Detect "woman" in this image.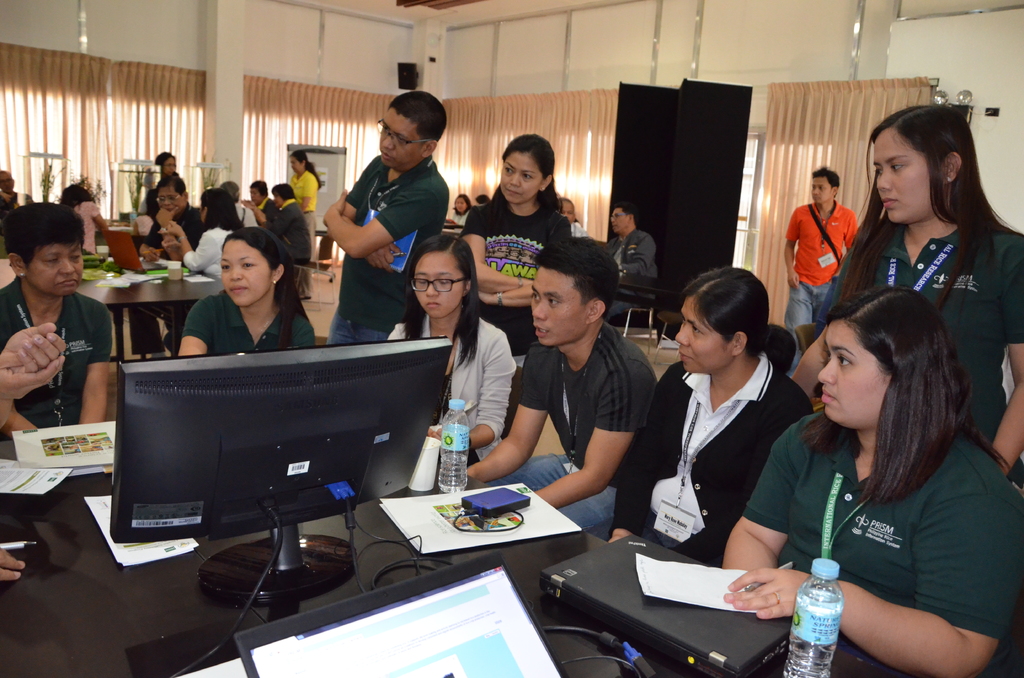
Detection: box=[715, 287, 1023, 677].
